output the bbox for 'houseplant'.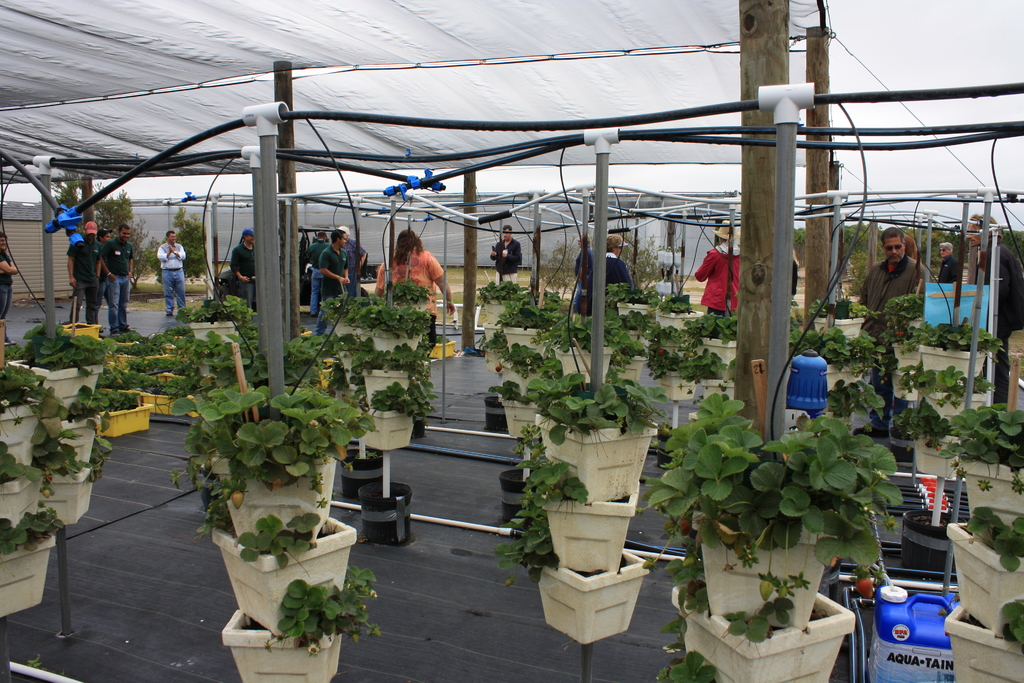
{"left": 518, "top": 356, "right": 669, "bottom": 502}.
